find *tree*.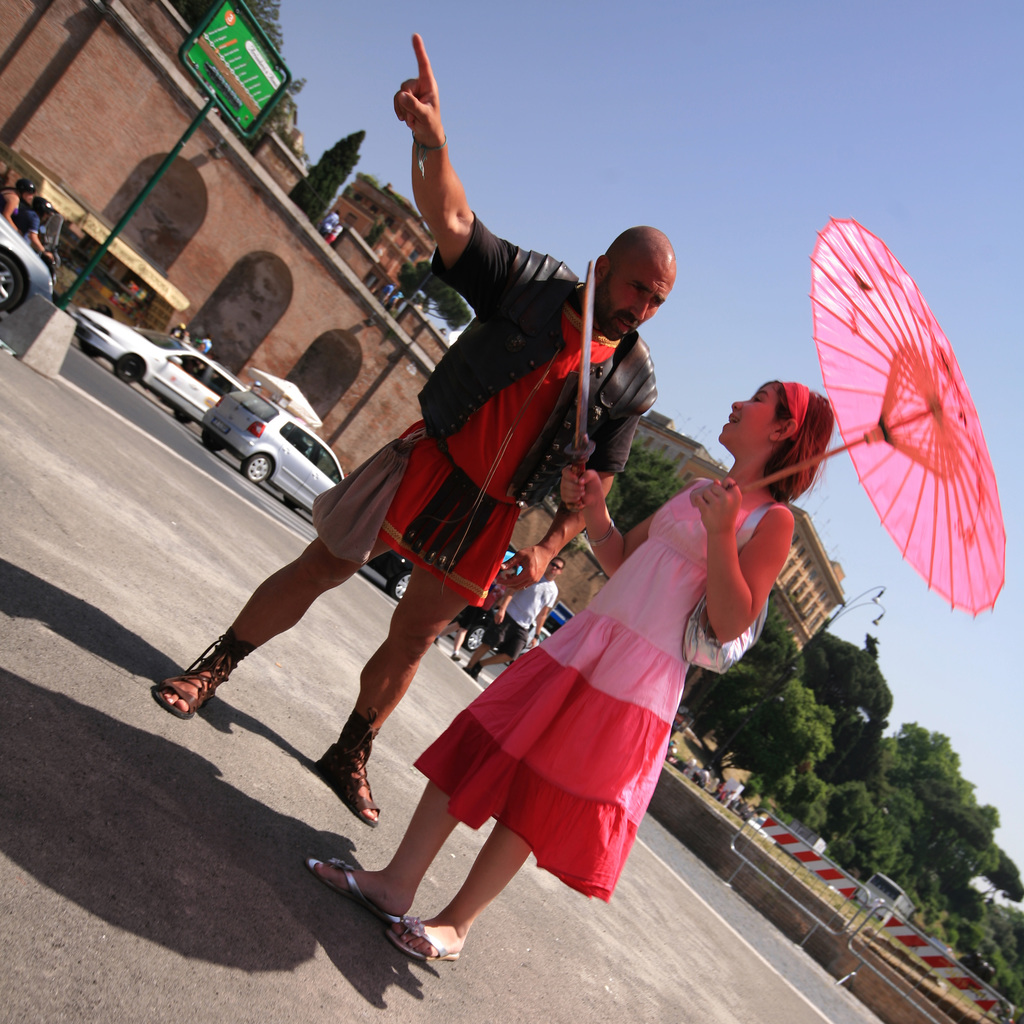
595/442/685/536.
